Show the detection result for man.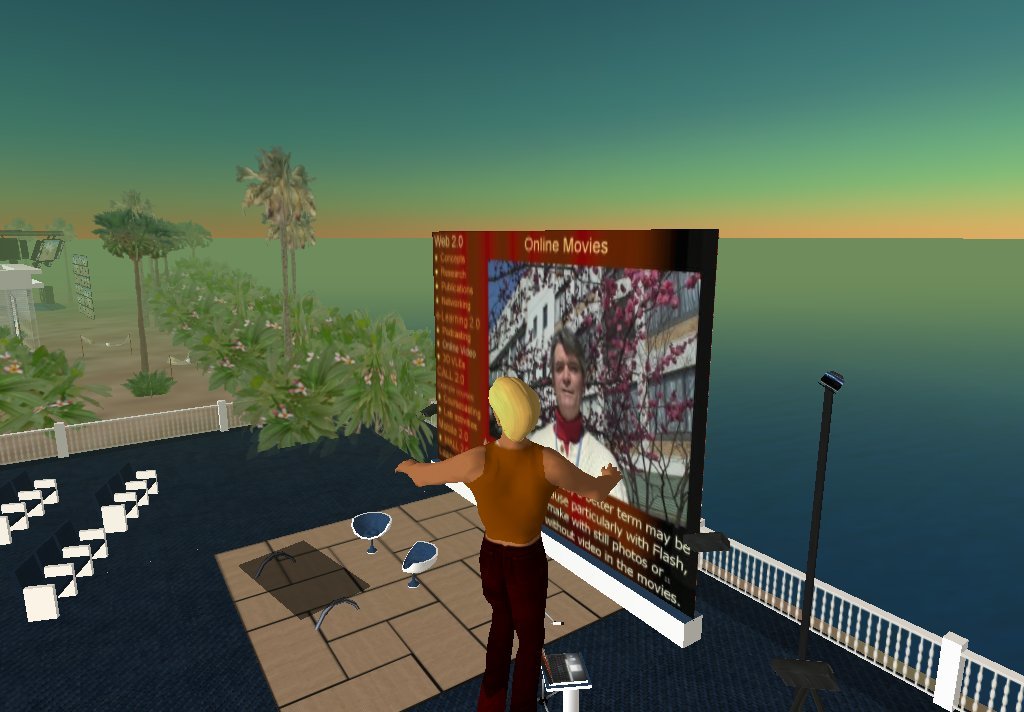
392,375,617,711.
